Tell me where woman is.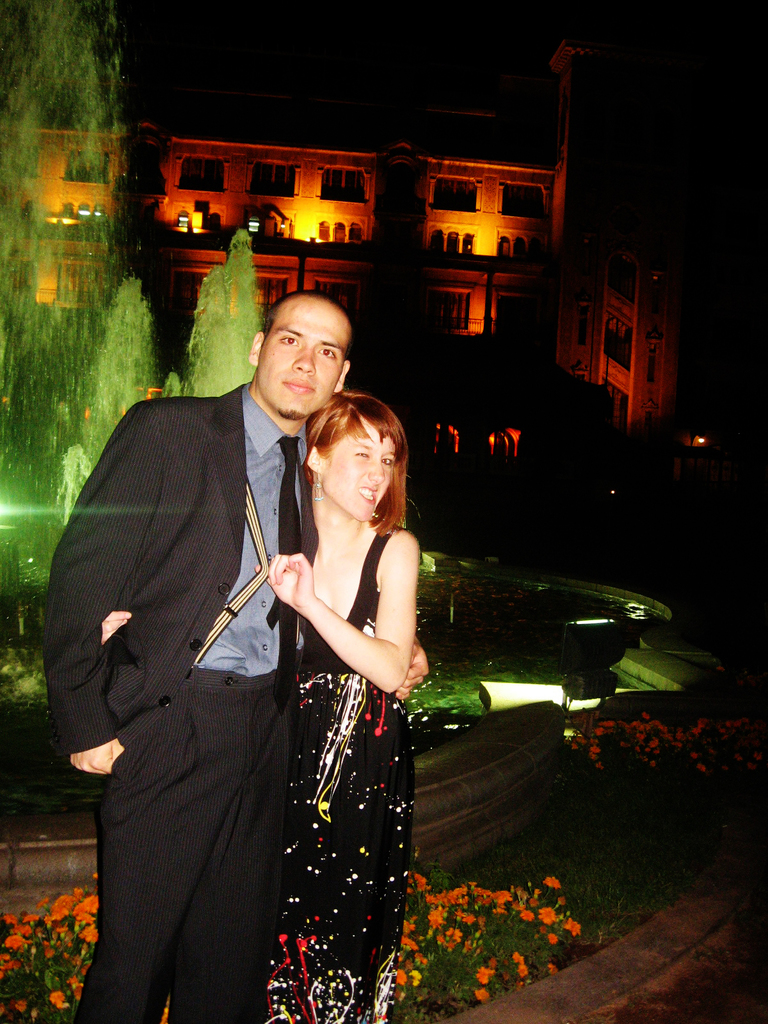
woman is at (141, 340, 396, 1021).
